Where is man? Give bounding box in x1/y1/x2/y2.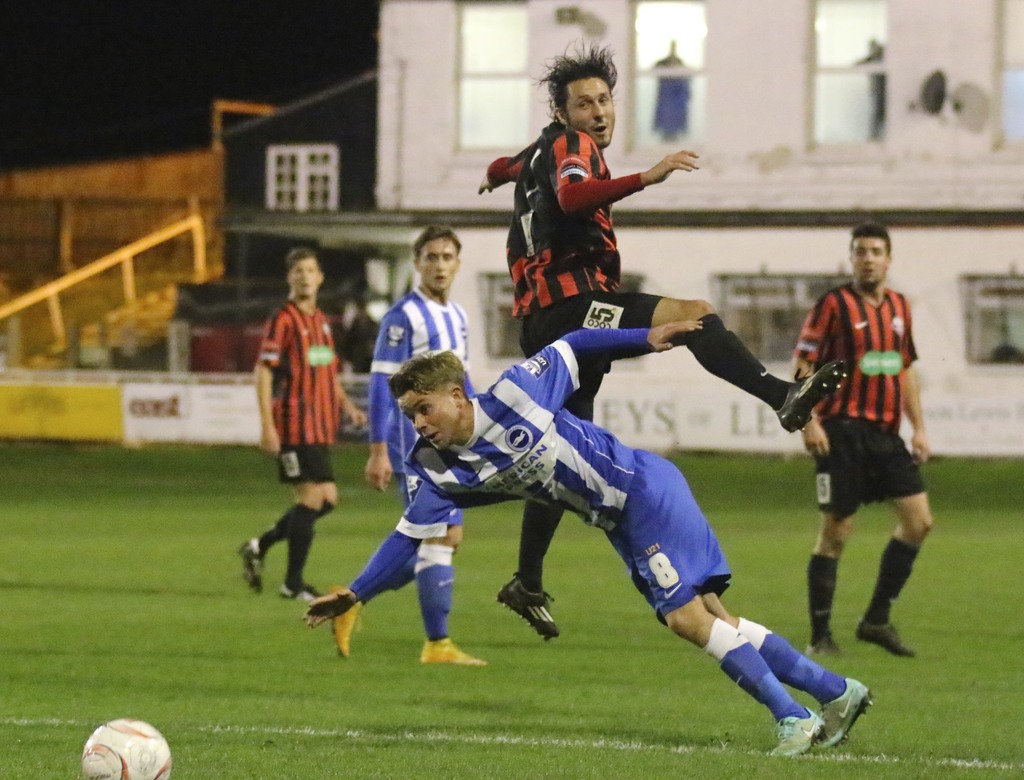
304/320/872/761.
